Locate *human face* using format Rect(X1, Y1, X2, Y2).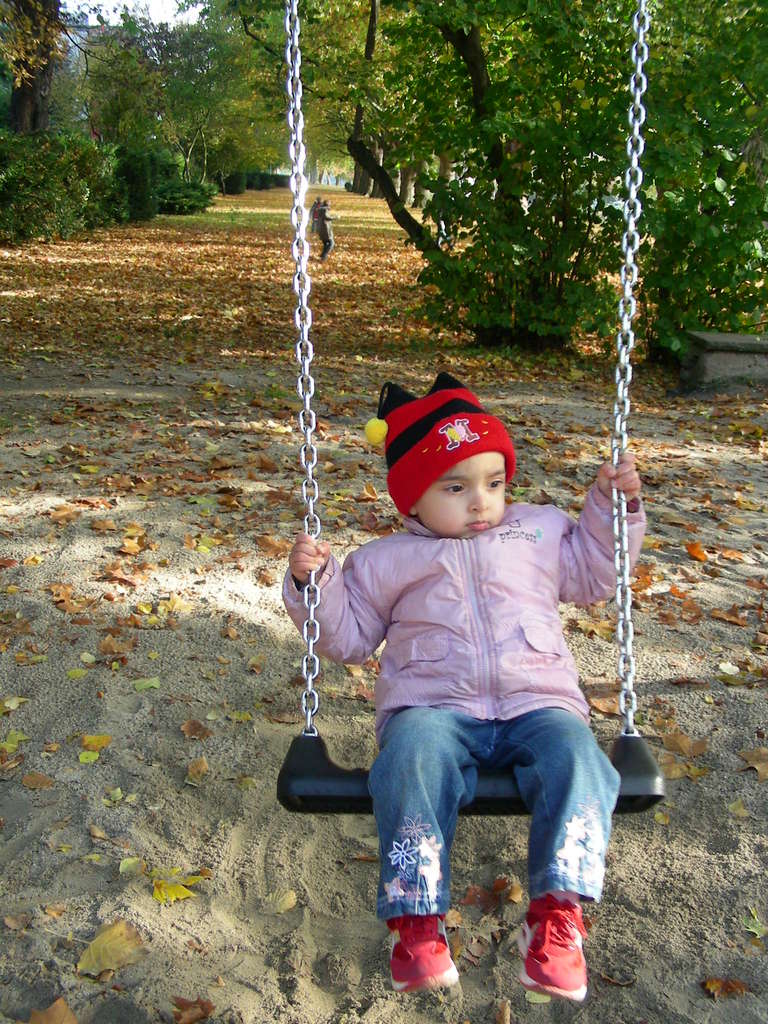
Rect(417, 452, 509, 541).
